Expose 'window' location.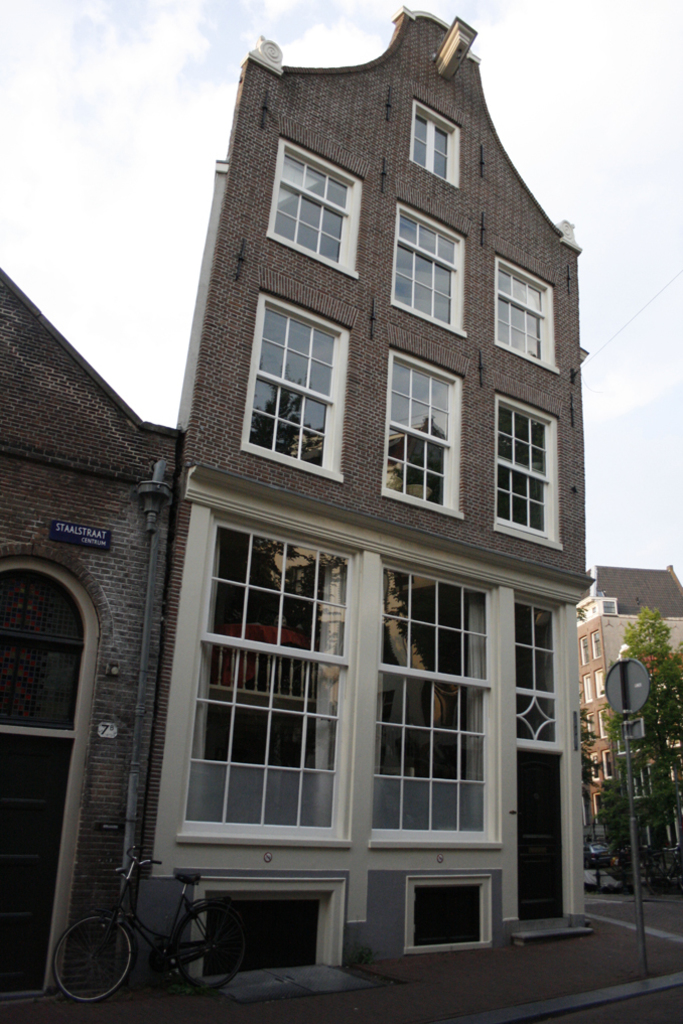
Exposed at BBox(579, 637, 591, 663).
